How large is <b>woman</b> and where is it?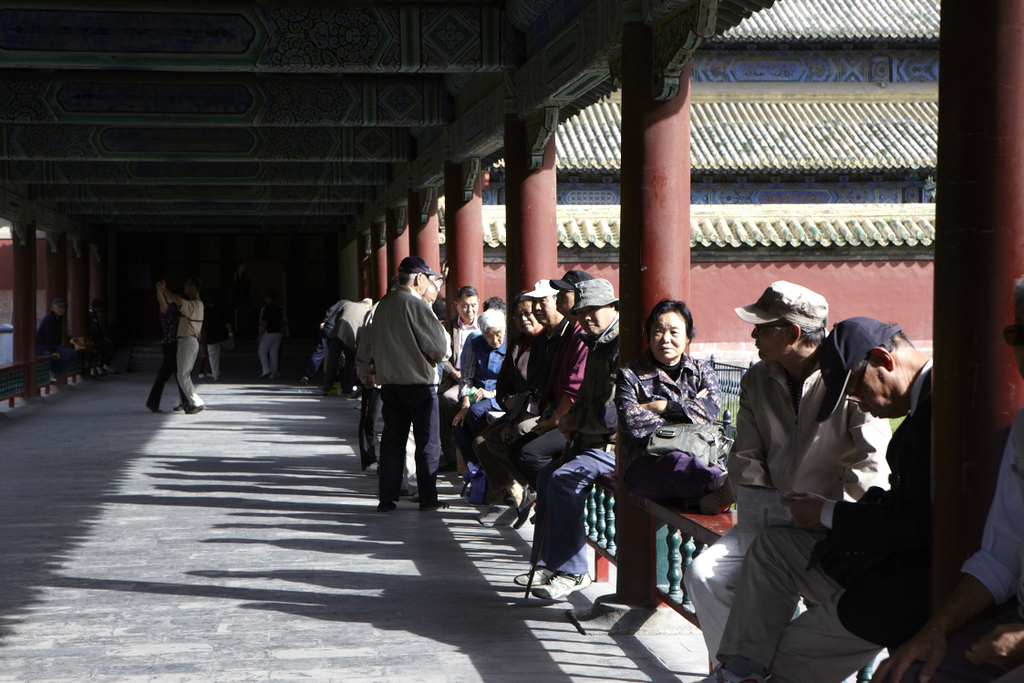
Bounding box: detection(145, 278, 182, 419).
